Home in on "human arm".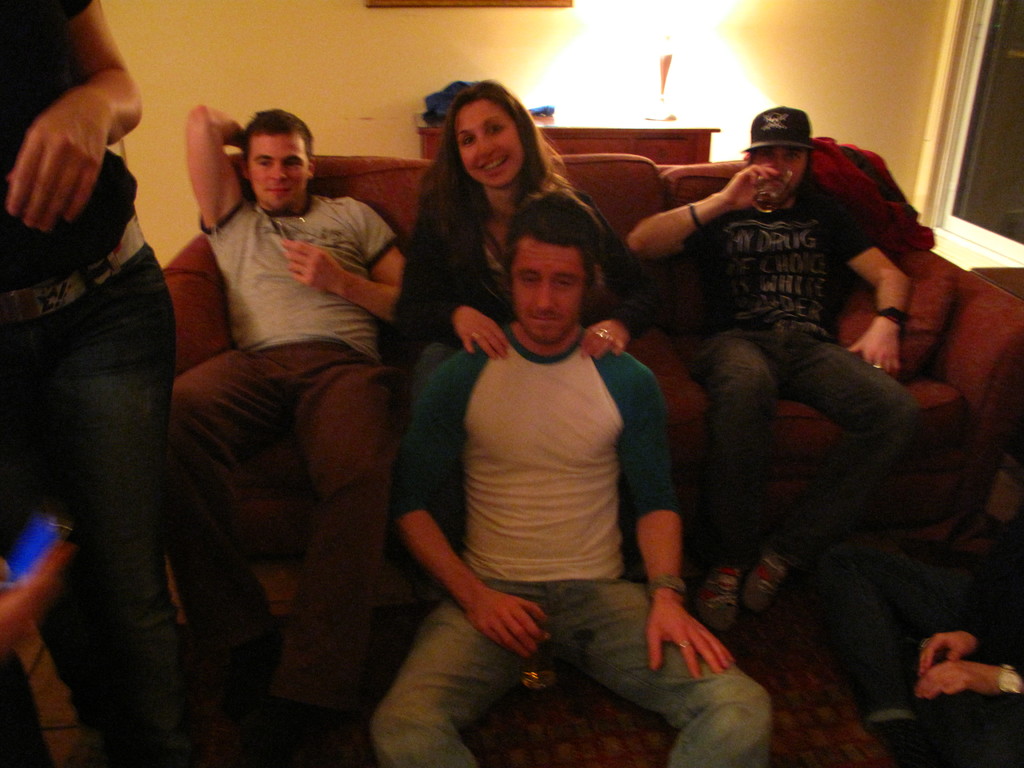
Homed in at bbox=[391, 299, 516, 362].
